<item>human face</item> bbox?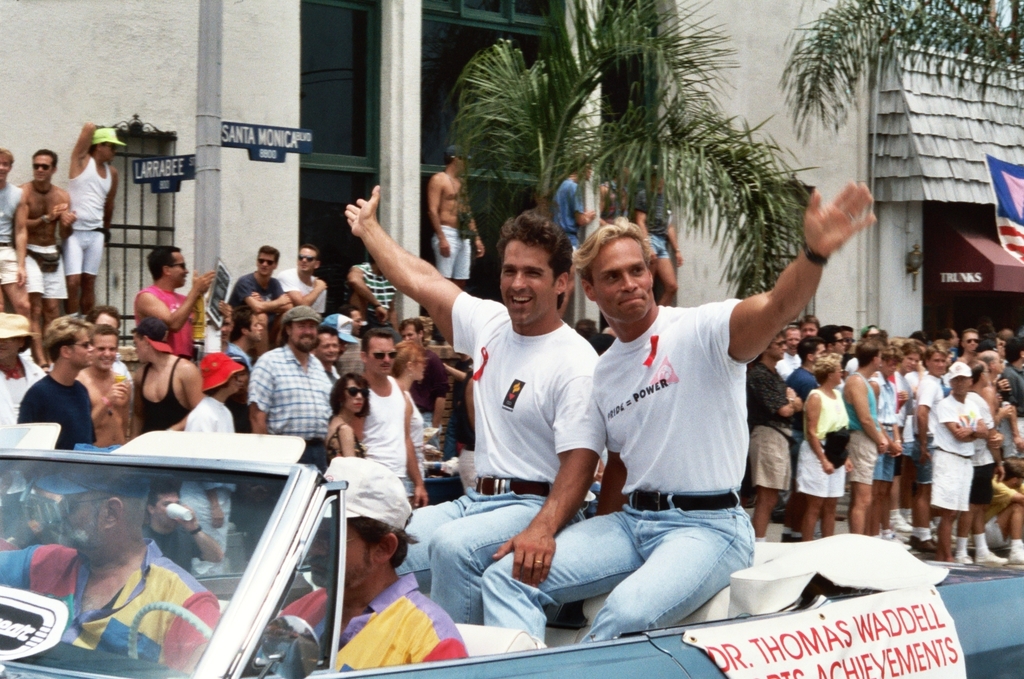
region(229, 373, 243, 392)
